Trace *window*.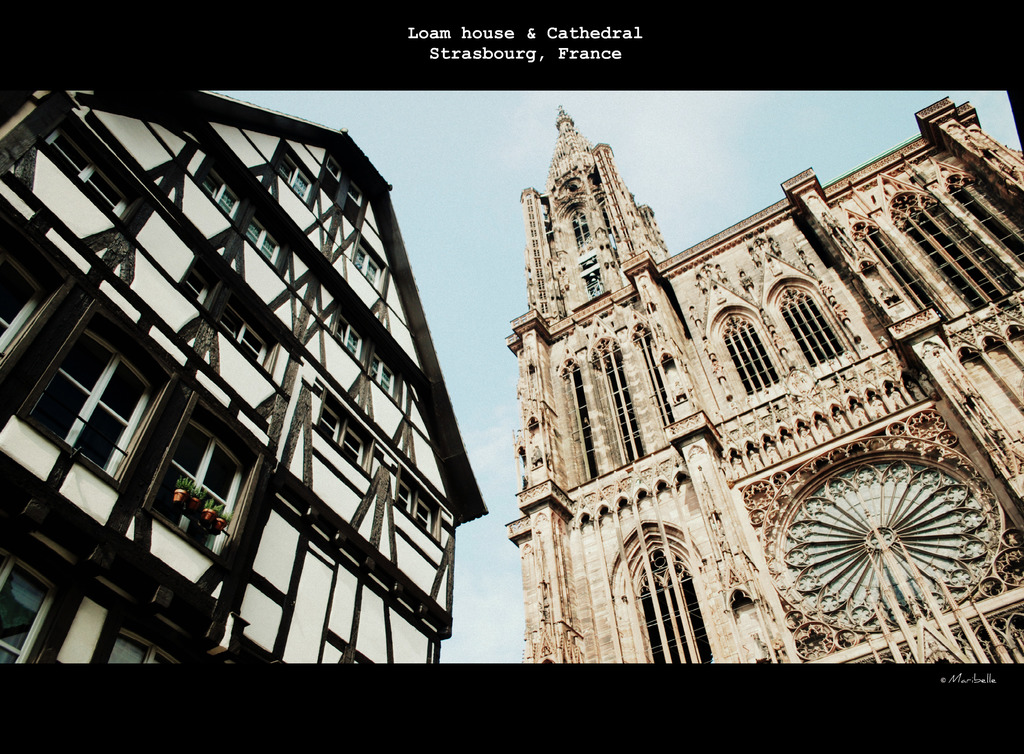
Traced to BBox(591, 335, 648, 463).
